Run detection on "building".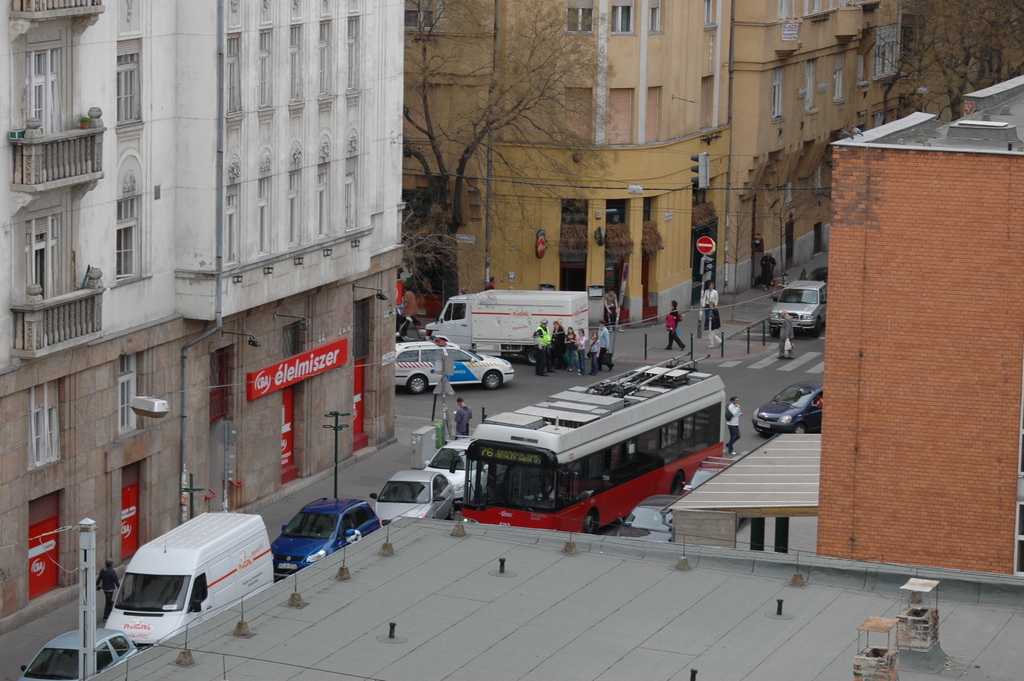
Result: {"x1": 81, "y1": 513, "x2": 1023, "y2": 680}.
